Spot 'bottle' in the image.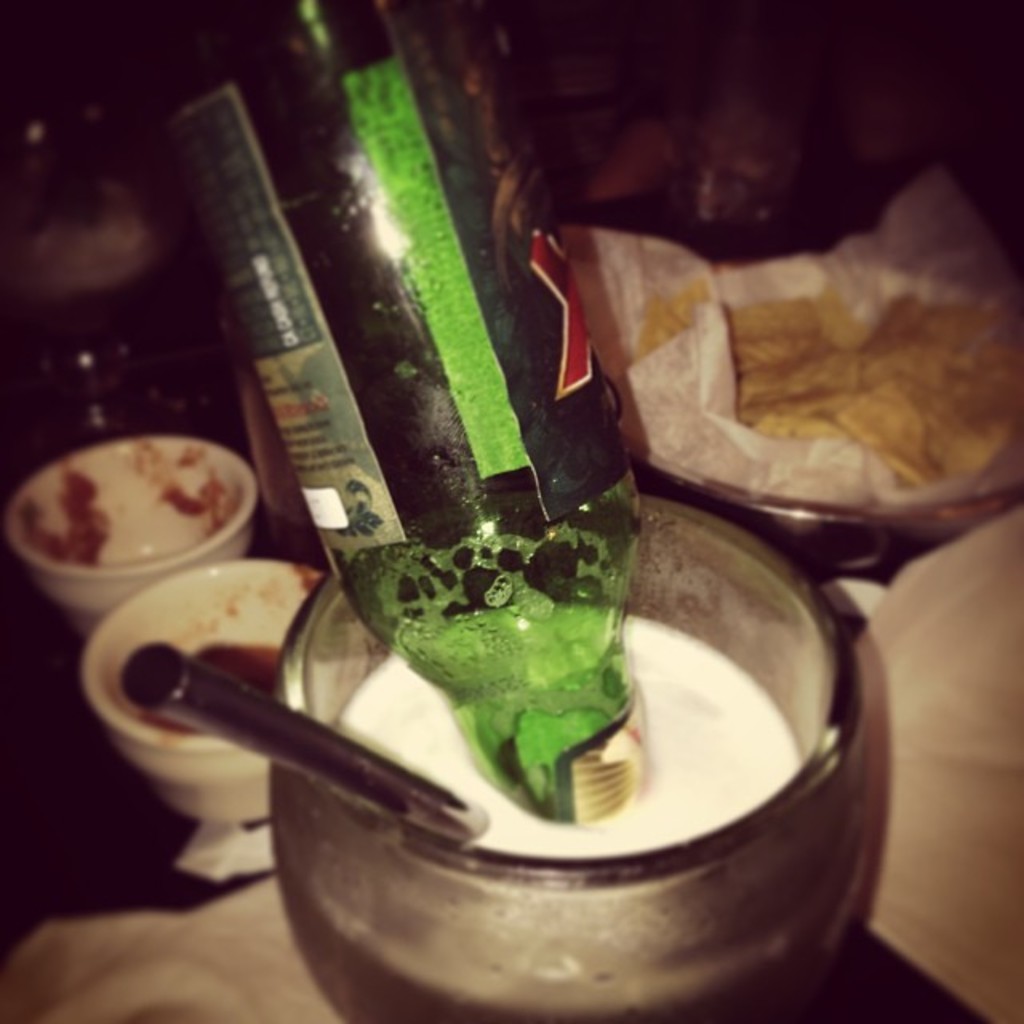
'bottle' found at region(109, 0, 648, 827).
